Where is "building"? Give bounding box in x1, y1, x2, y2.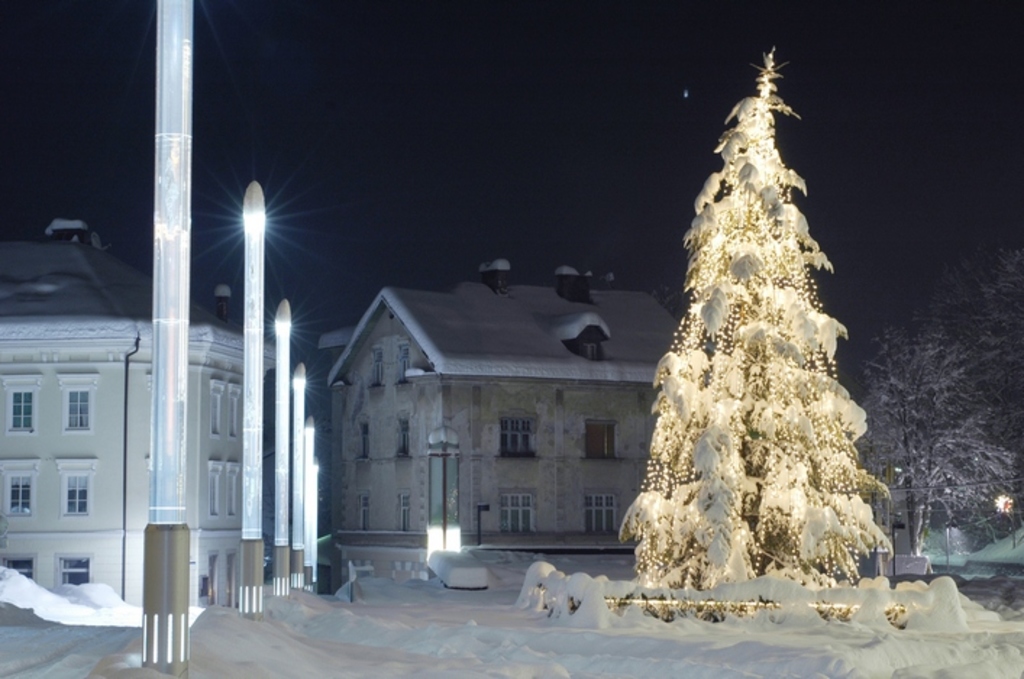
317, 256, 678, 562.
